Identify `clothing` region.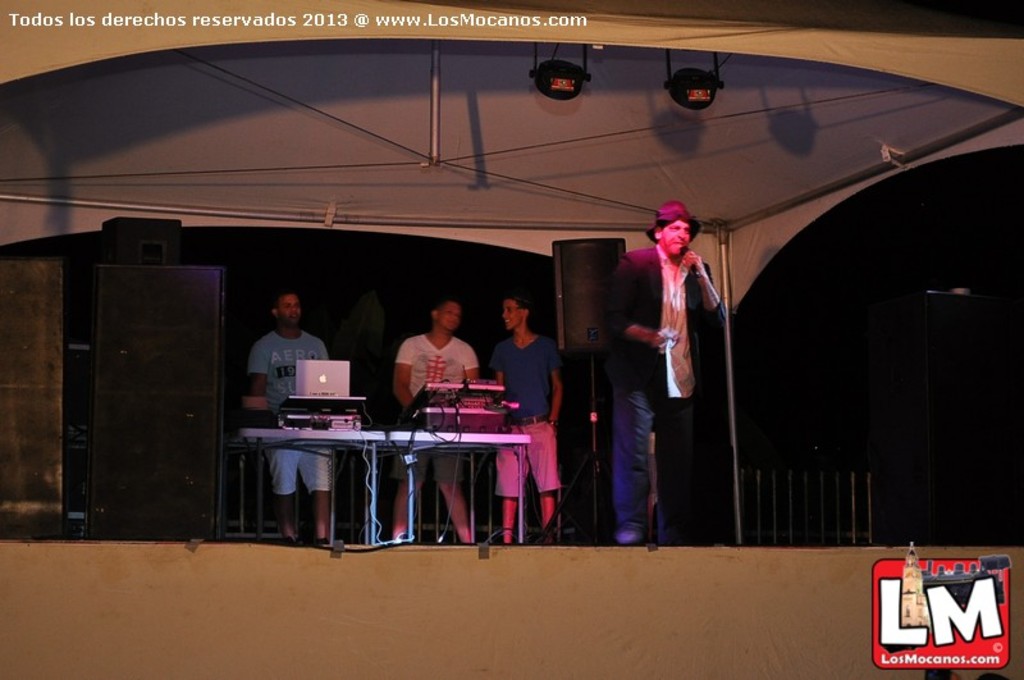
Region: <region>488, 333, 570, 499</region>.
